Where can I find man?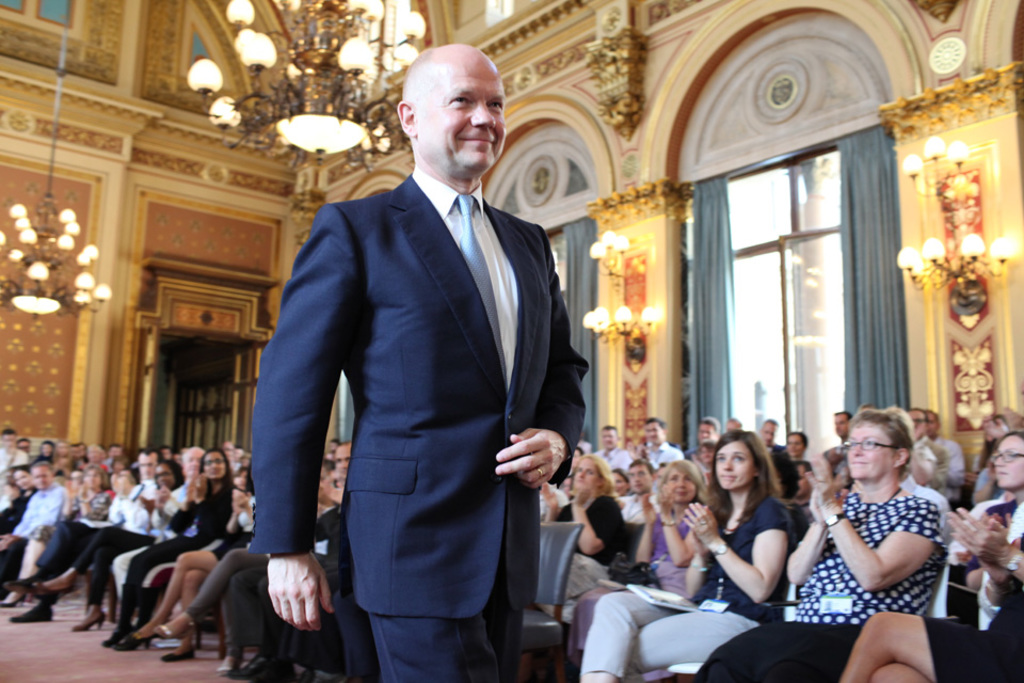
You can find it at left=83, top=441, right=101, bottom=467.
